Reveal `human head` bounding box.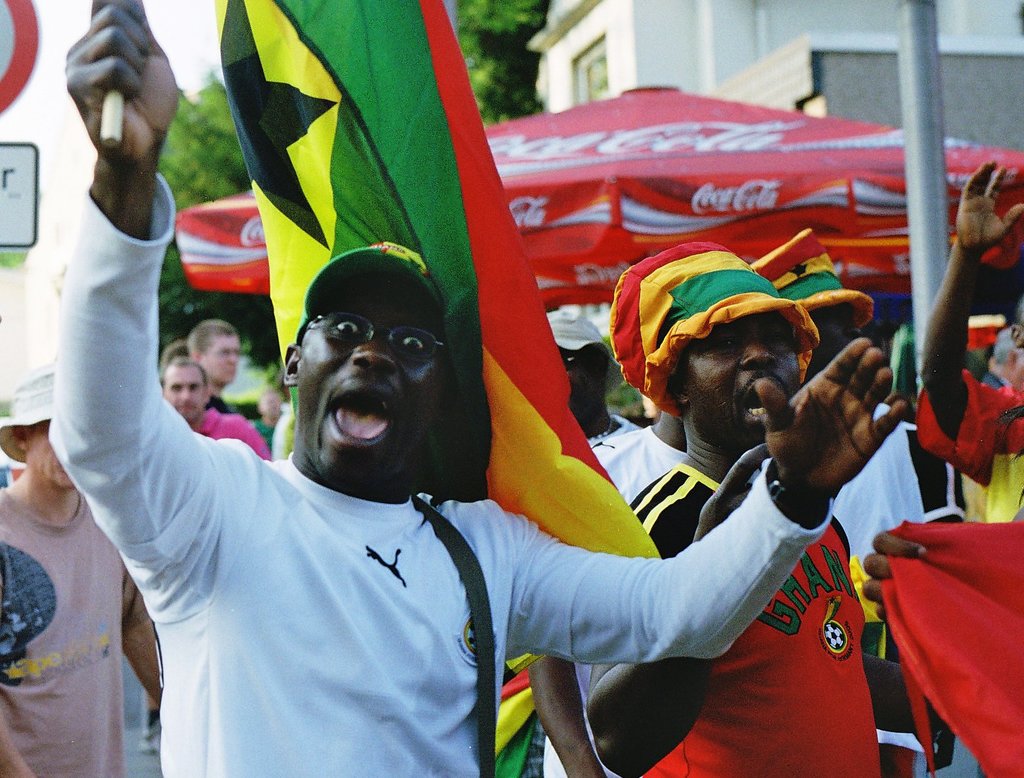
Revealed: locate(185, 321, 241, 385).
